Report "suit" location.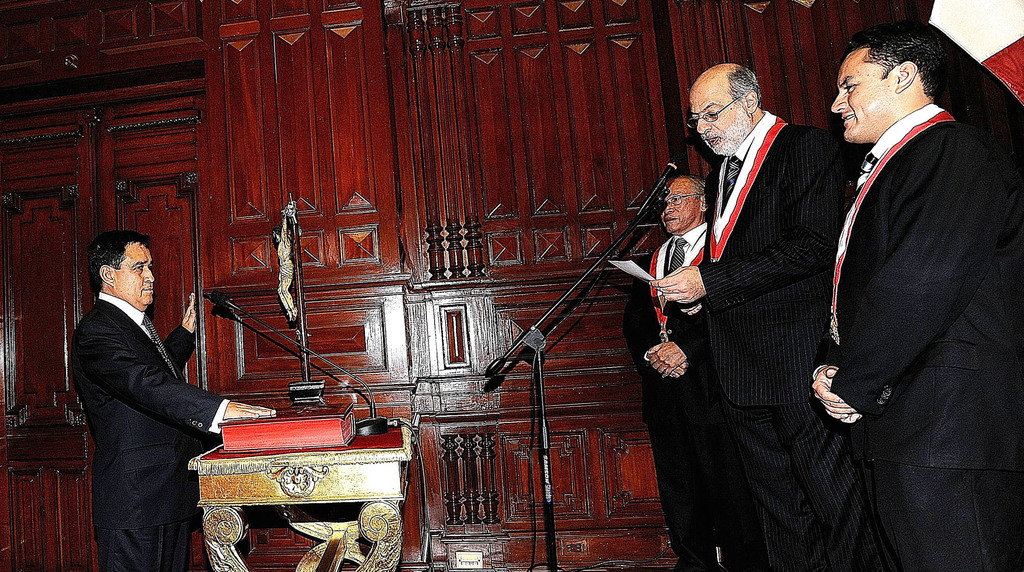
Report: <region>808, 100, 1023, 571</region>.
